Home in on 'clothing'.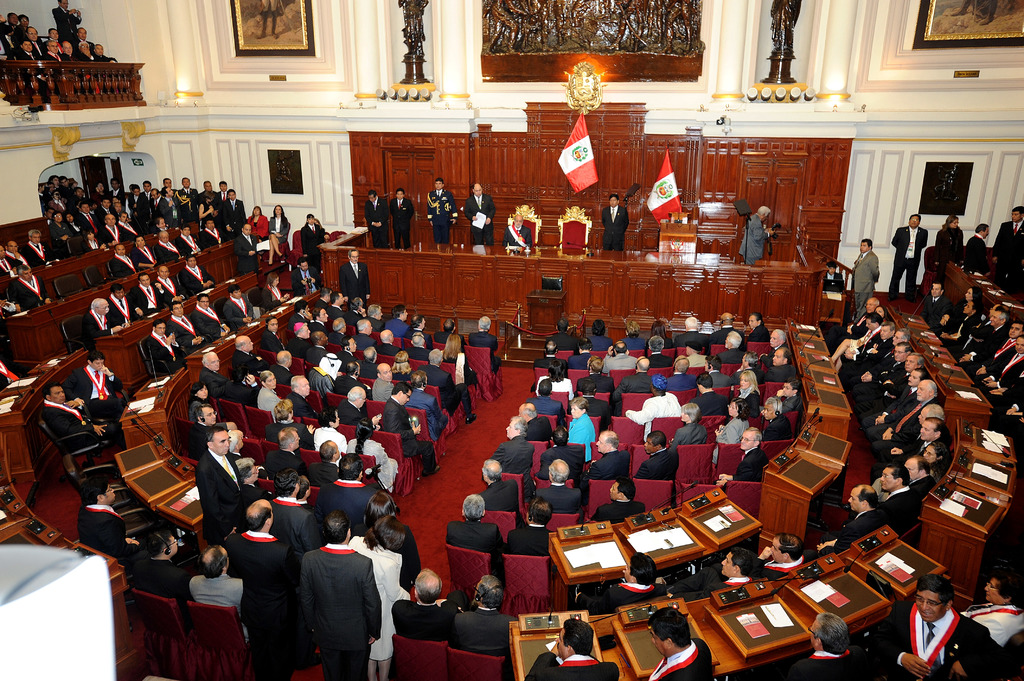
Homed in at select_region(637, 643, 710, 680).
